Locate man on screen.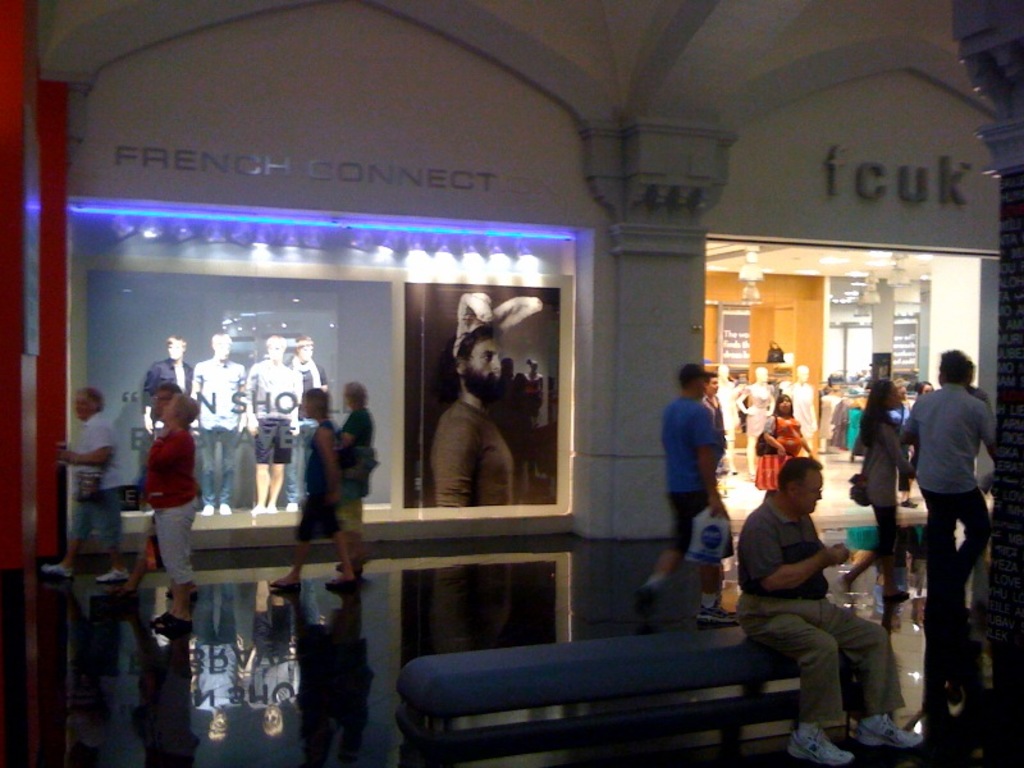
On screen at locate(192, 333, 247, 515).
